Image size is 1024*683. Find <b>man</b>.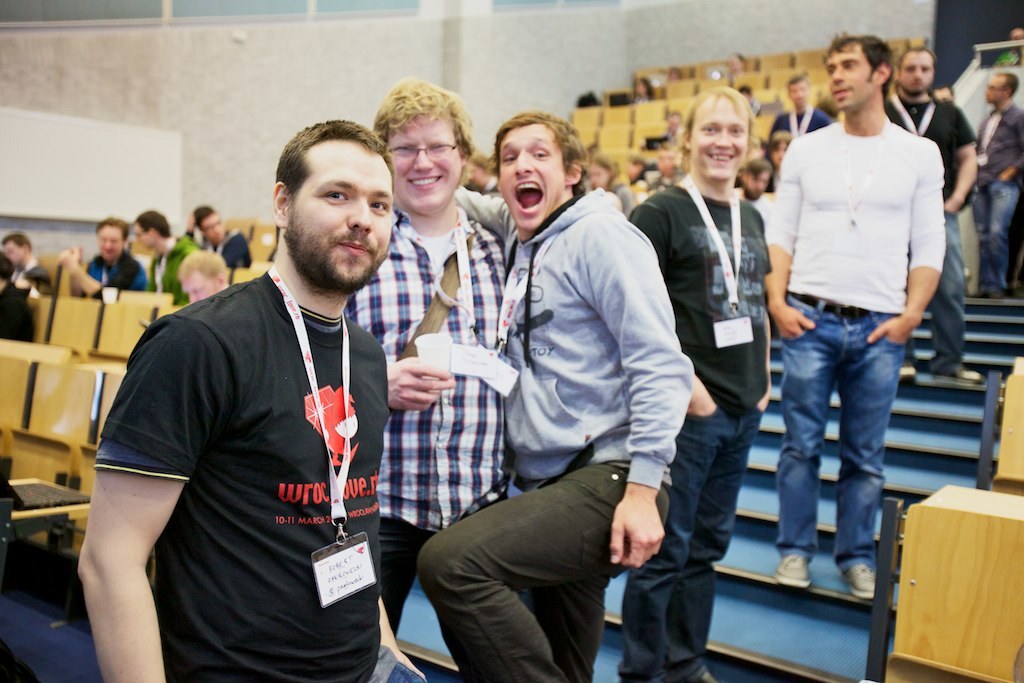
pyautogui.locateOnScreen(130, 205, 201, 307).
